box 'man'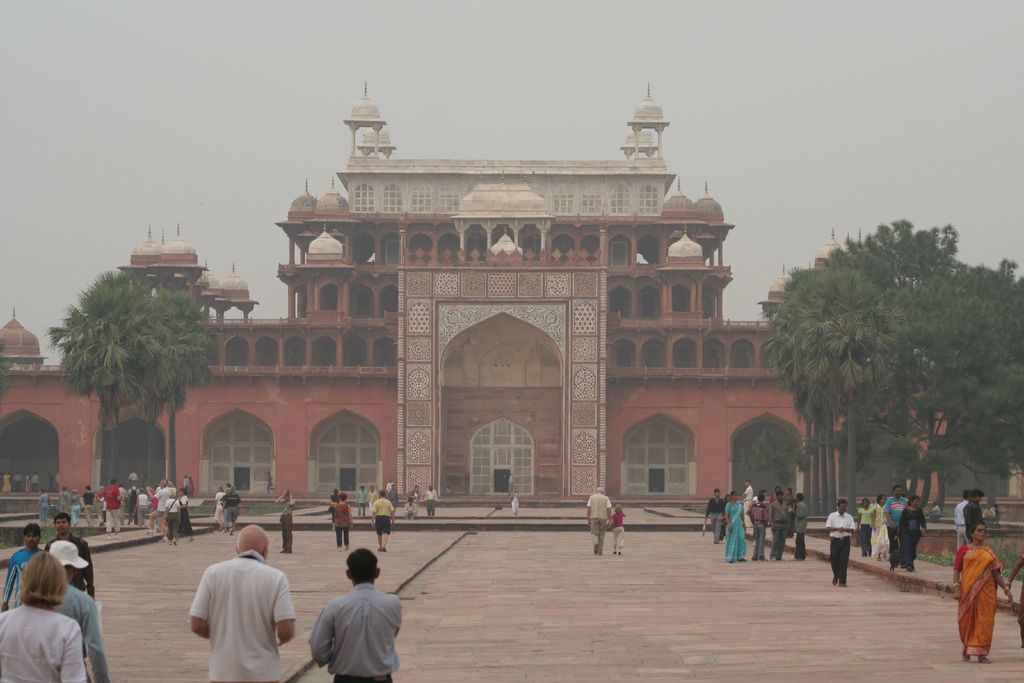
820 497 854 590
